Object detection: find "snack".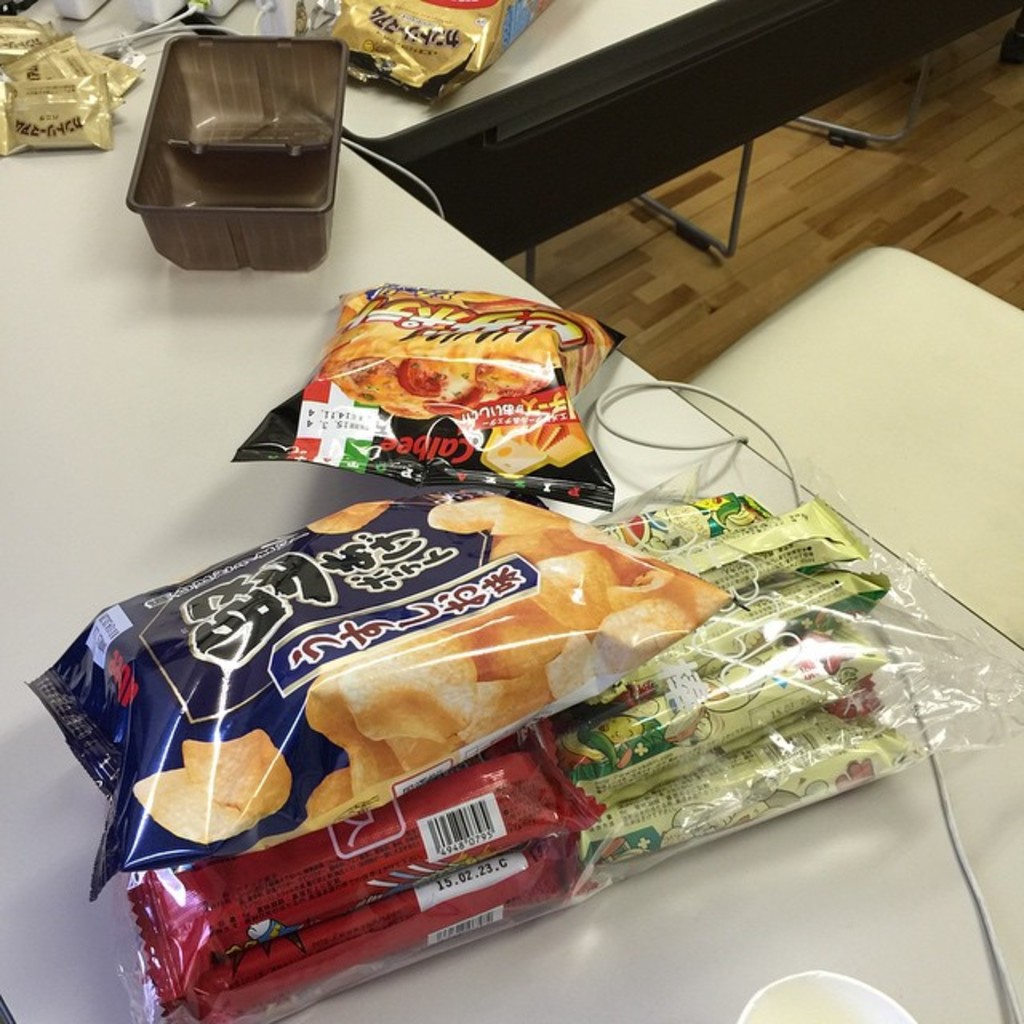
l=0, t=66, r=123, b=154.
